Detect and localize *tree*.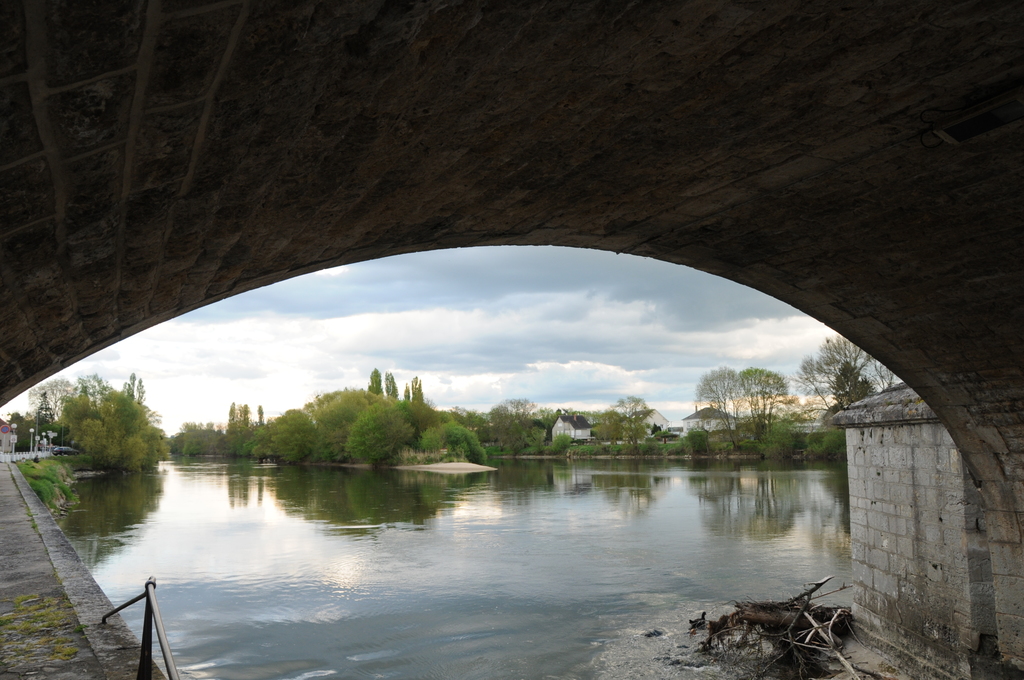
Localized at locate(735, 362, 799, 448).
